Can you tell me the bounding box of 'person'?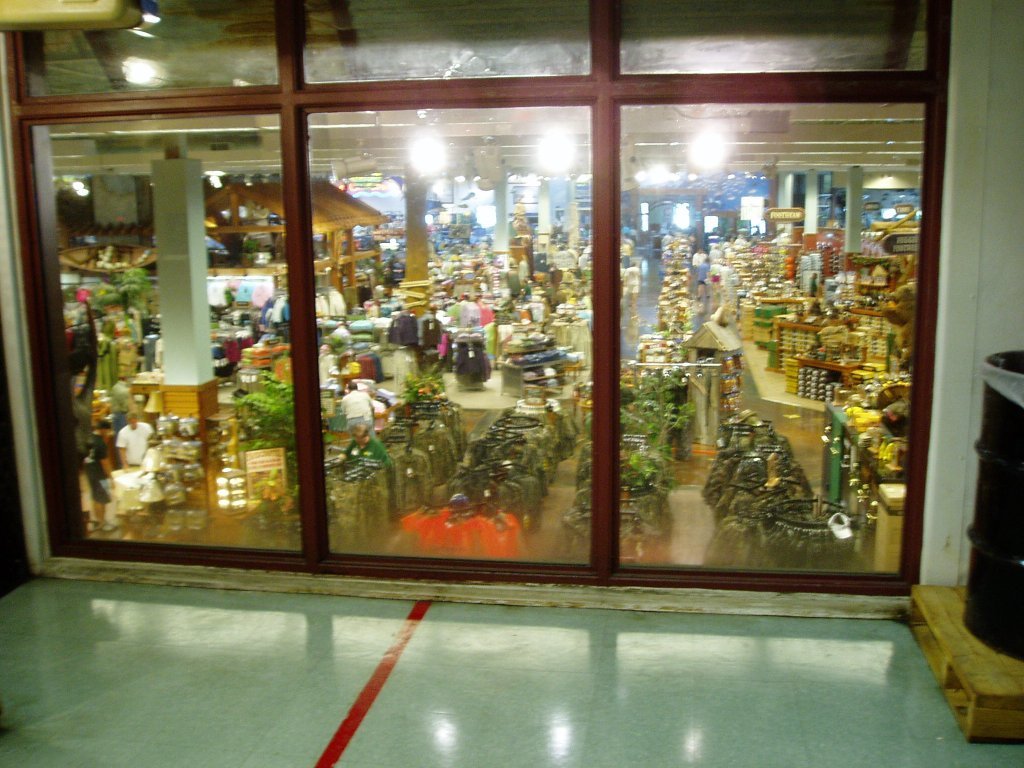
<region>341, 419, 411, 516</region>.
